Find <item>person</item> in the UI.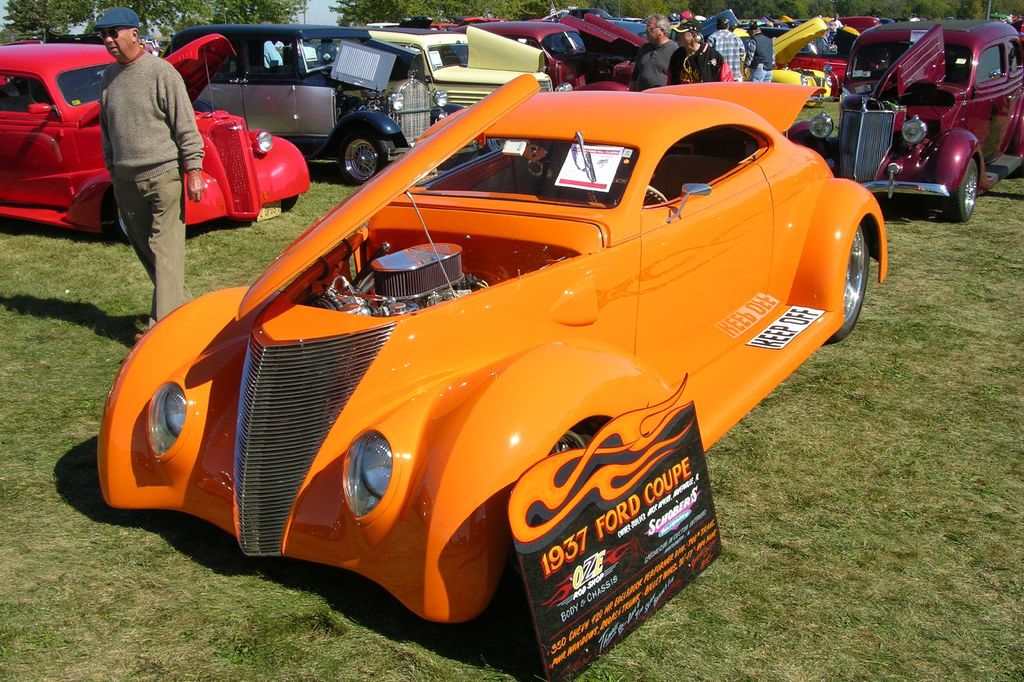
UI element at l=740, t=21, r=778, b=85.
